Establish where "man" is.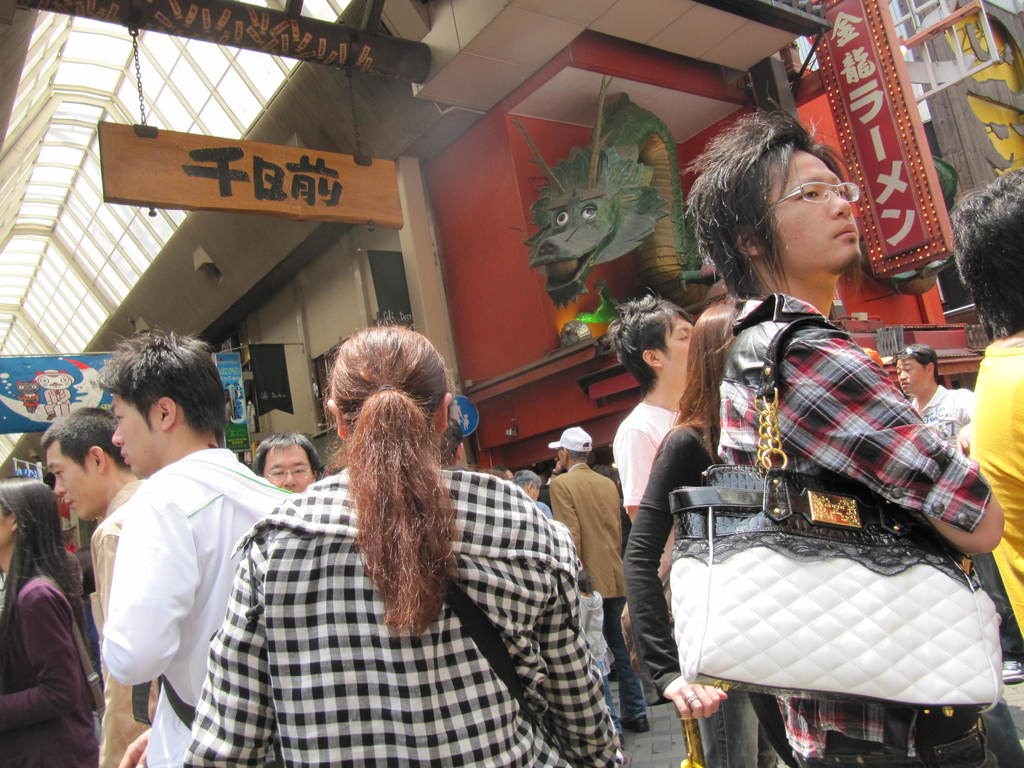
Established at BBox(681, 102, 1023, 767).
